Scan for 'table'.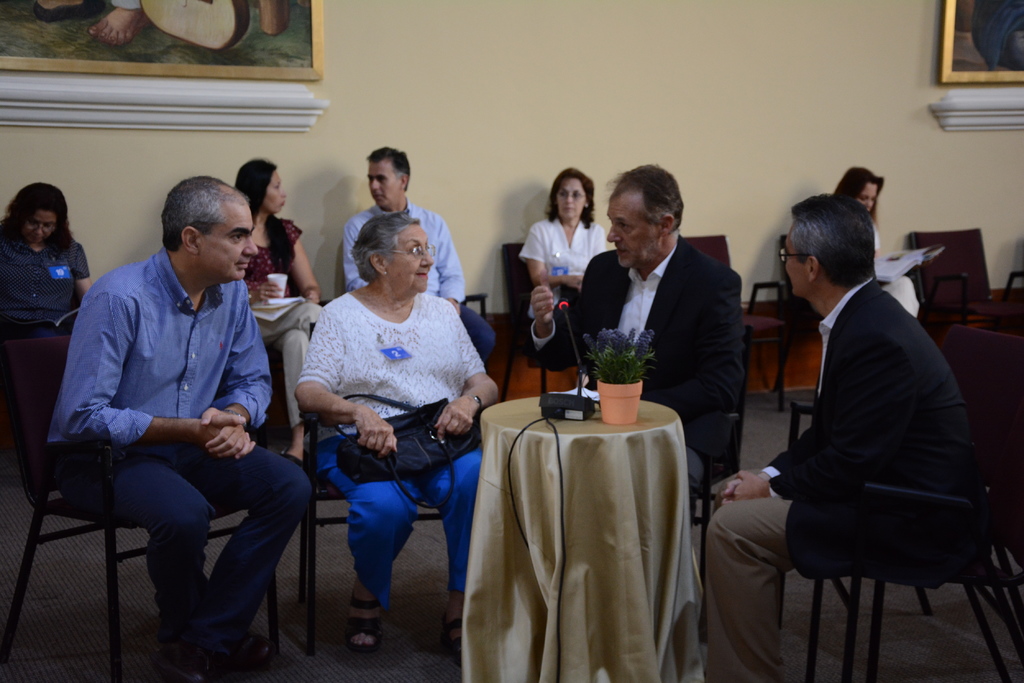
Scan result: [x1=471, y1=398, x2=676, y2=682].
